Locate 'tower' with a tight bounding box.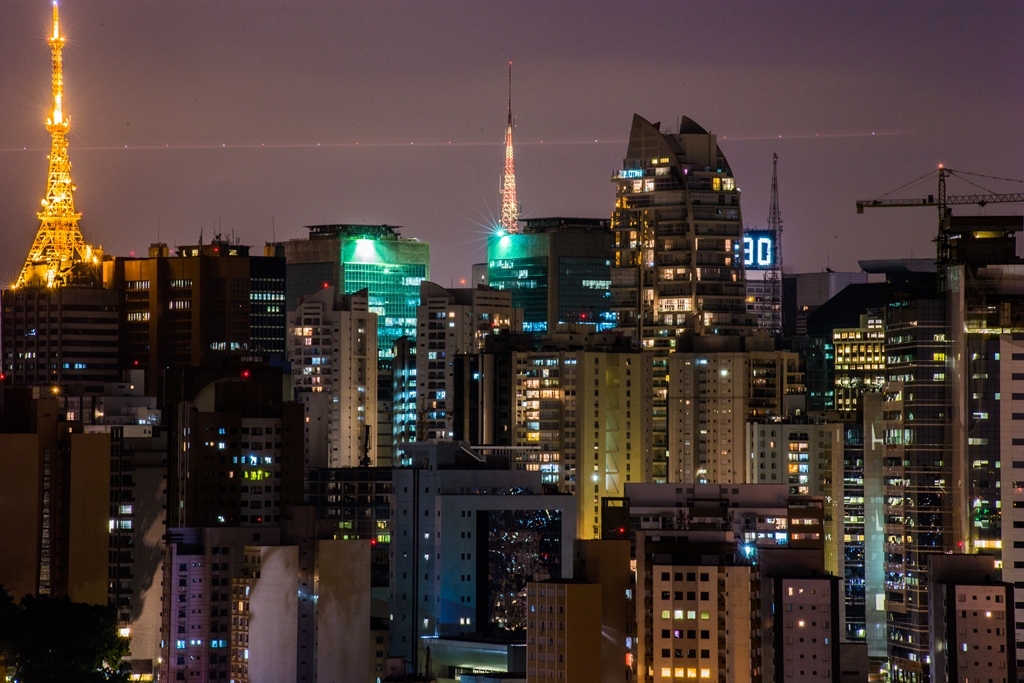
crop(413, 283, 523, 449).
